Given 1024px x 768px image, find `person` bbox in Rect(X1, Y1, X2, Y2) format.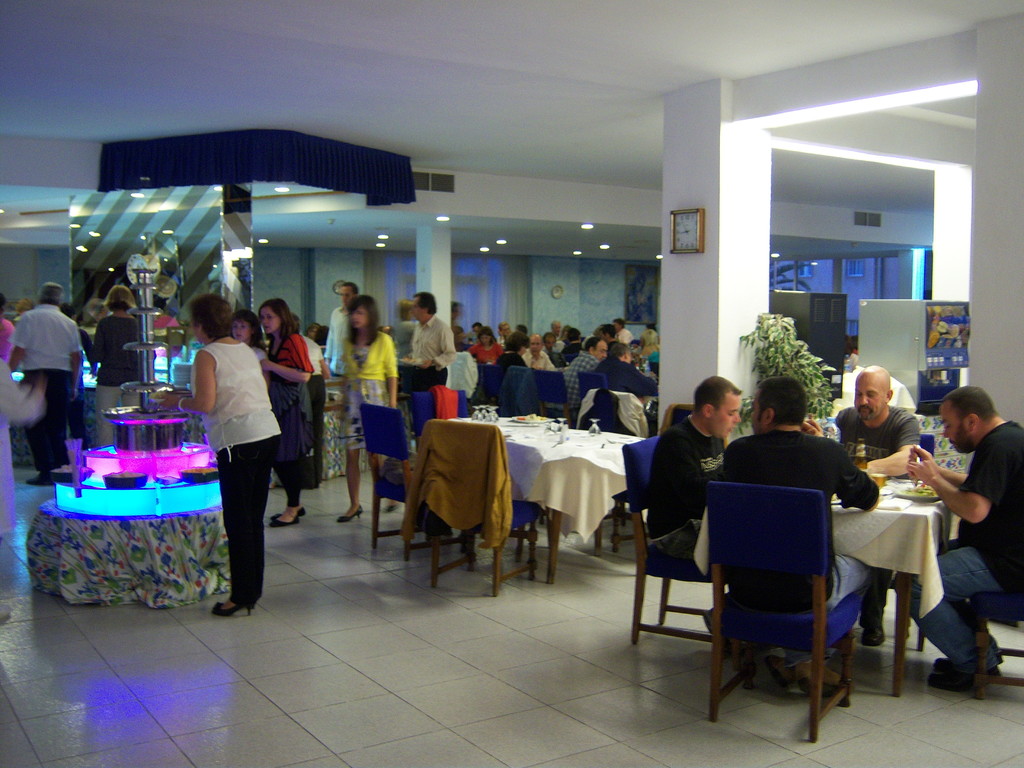
Rect(182, 292, 284, 621).
